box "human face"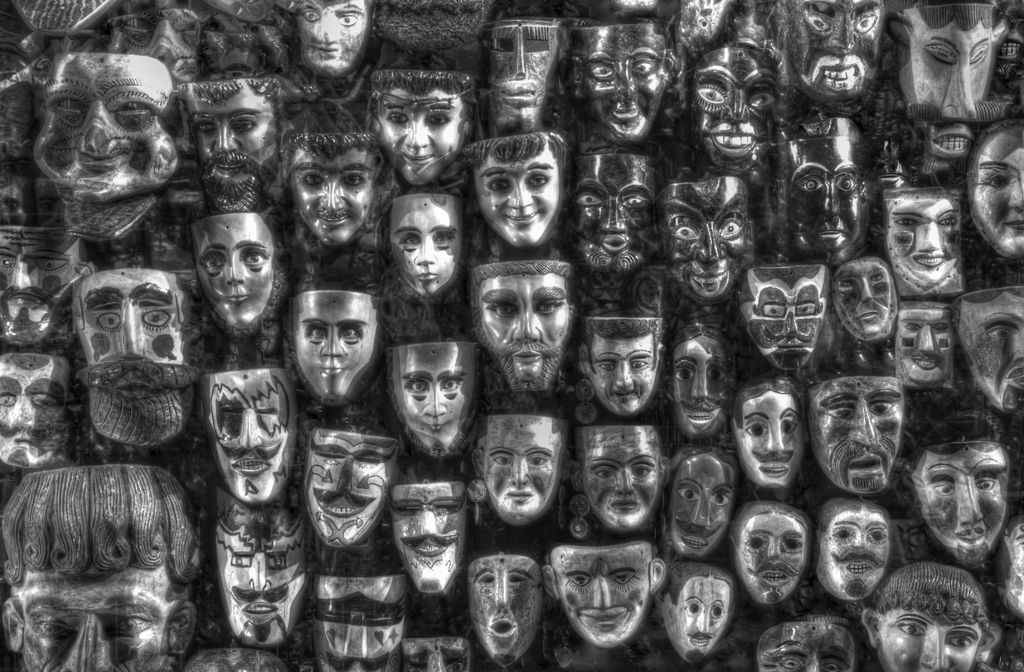
{"left": 34, "top": 49, "right": 178, "bottom": 202}
